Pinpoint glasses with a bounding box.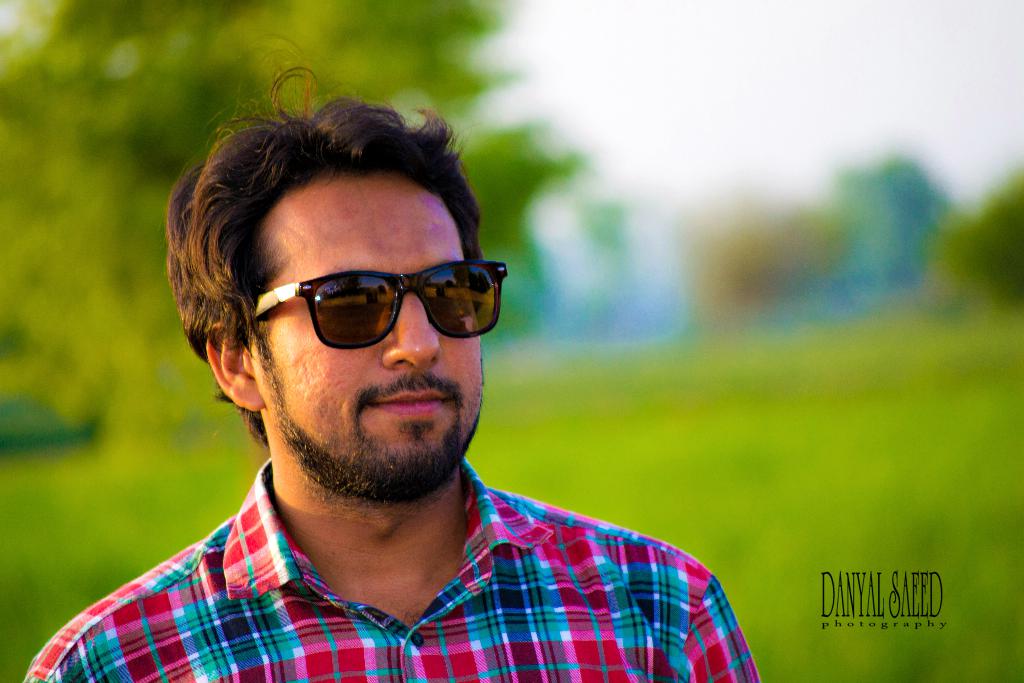
pyautogui.locateOnScreen(246, 257, 516, 345).
